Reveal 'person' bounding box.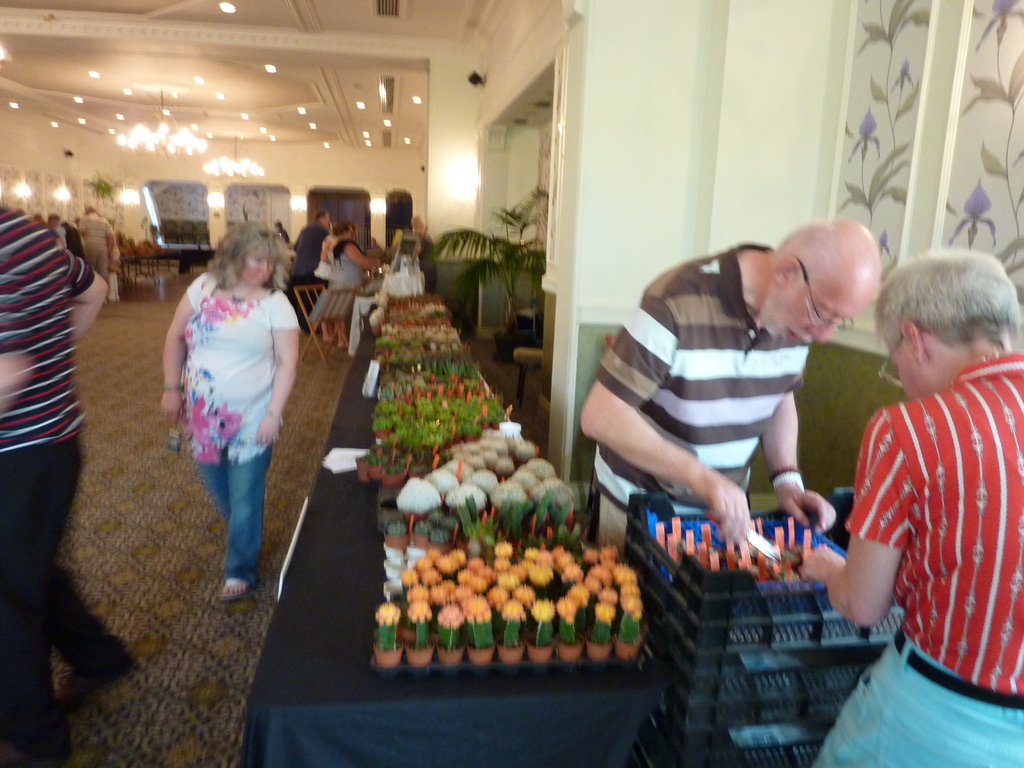
Revealed: <region>328, 223, 380, 349</region>.
